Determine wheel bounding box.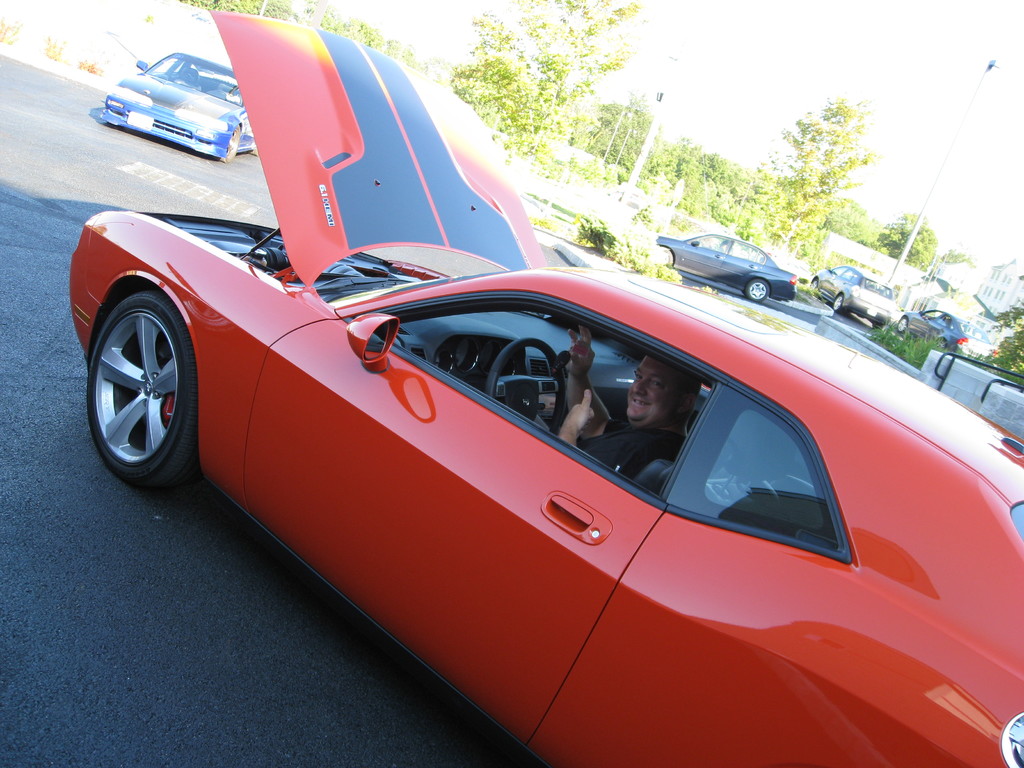
Determined: left=812, top=279, right=817, bottom=288.
